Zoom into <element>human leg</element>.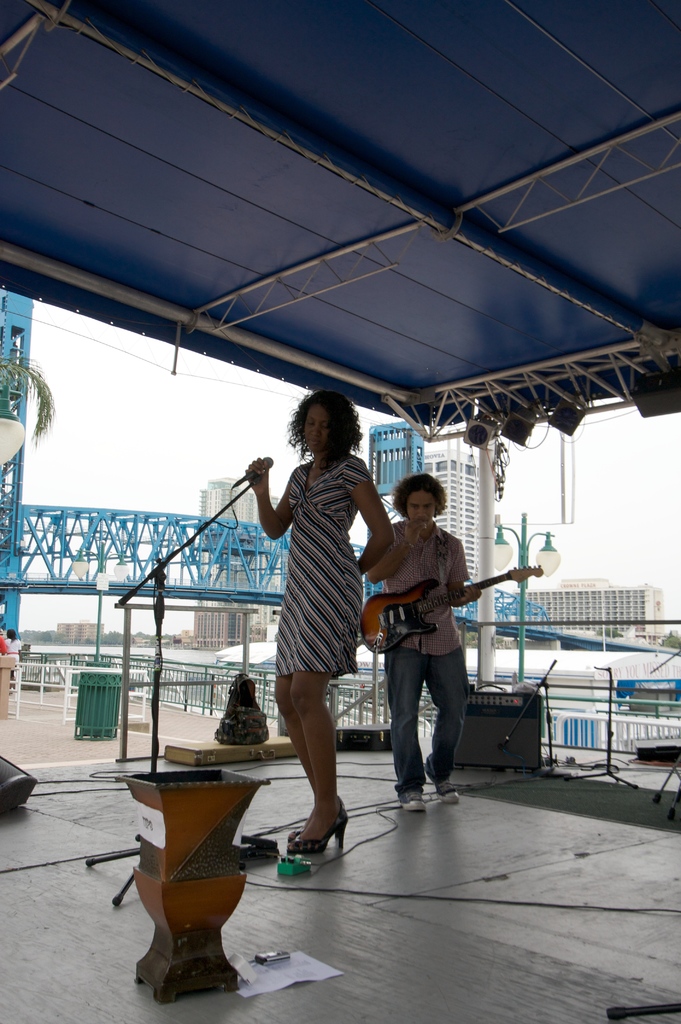
Zoom target: bbox(386, 652, 426, 809).
